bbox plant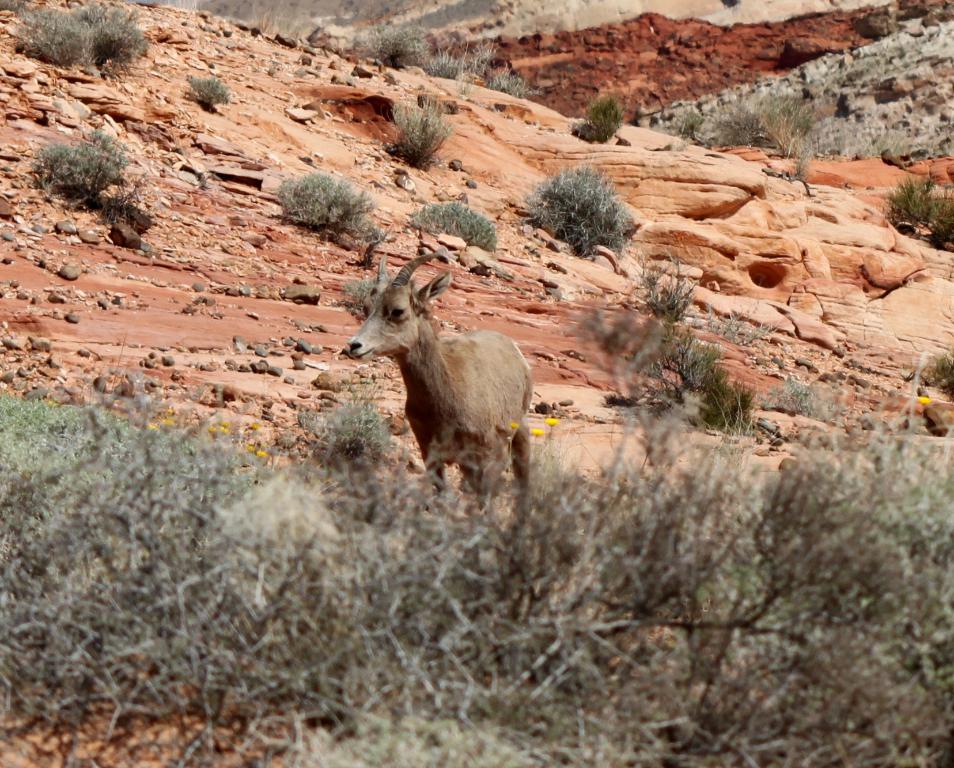
pyautogui.locateOnScreen(569, 82, 623, 143)
